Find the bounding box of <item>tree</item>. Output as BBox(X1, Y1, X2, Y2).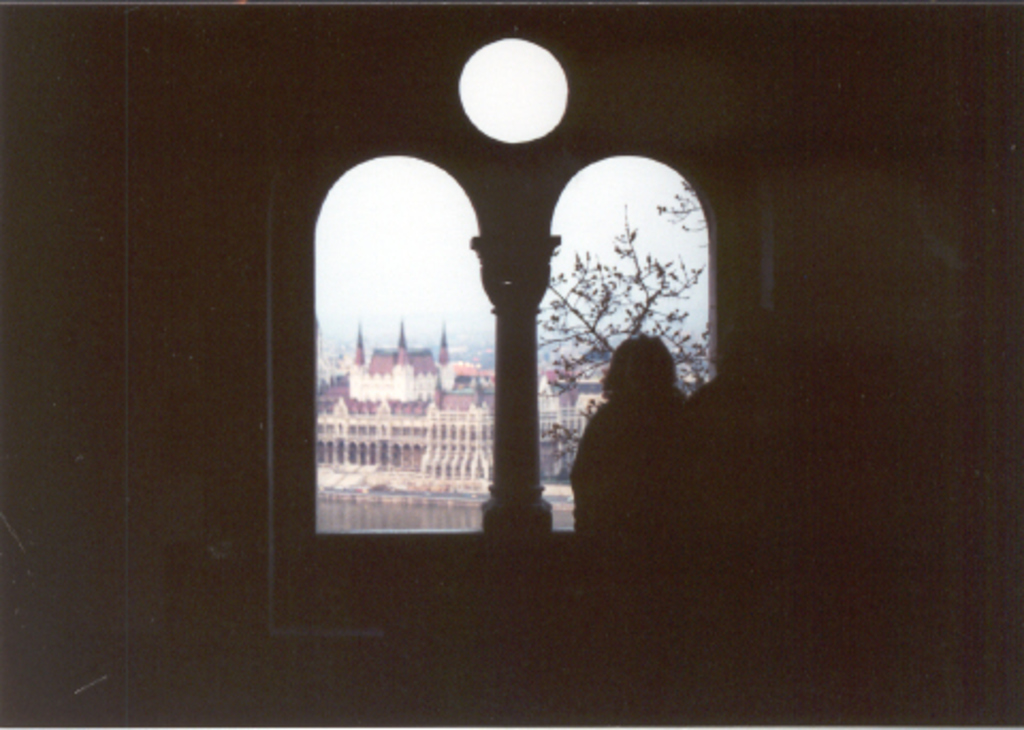
BBox(535, 209, 713, 461).
